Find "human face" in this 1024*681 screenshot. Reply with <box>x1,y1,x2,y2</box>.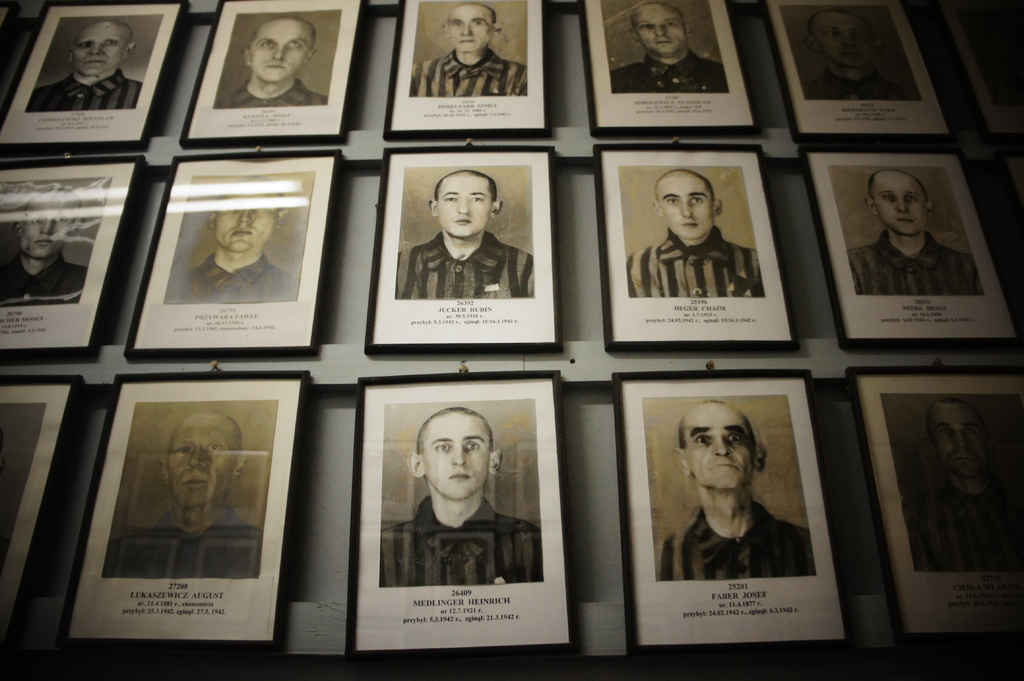
<box>877,178,926,237</box>.
